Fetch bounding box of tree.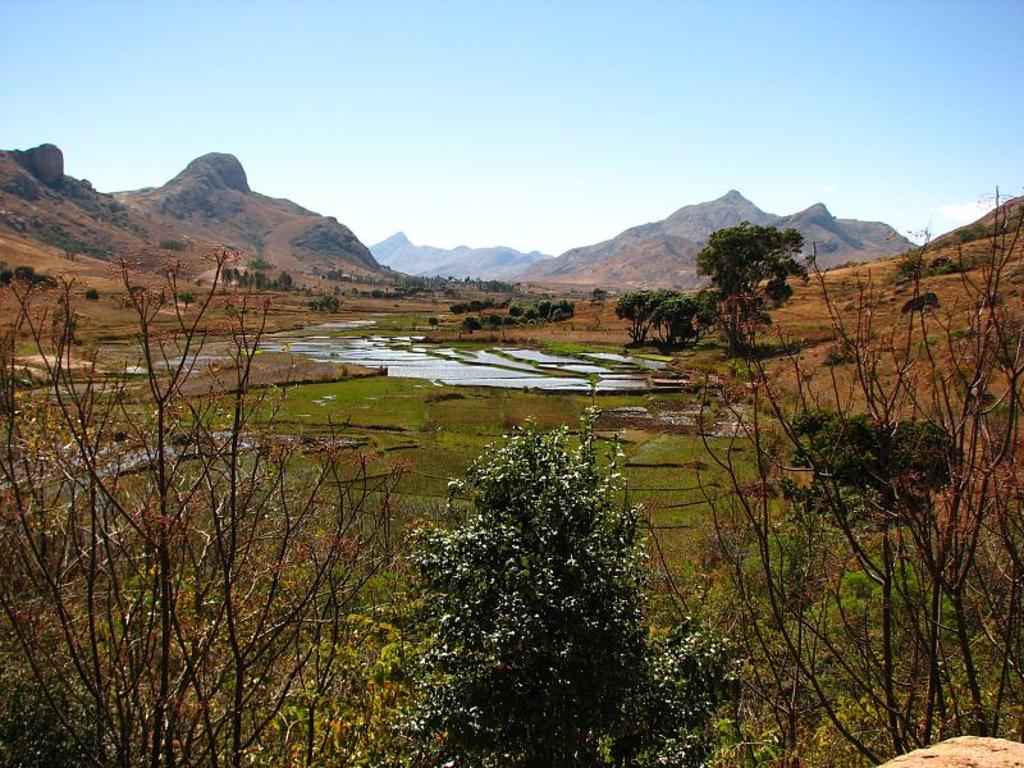
Bbox: [591,285,612,306].
